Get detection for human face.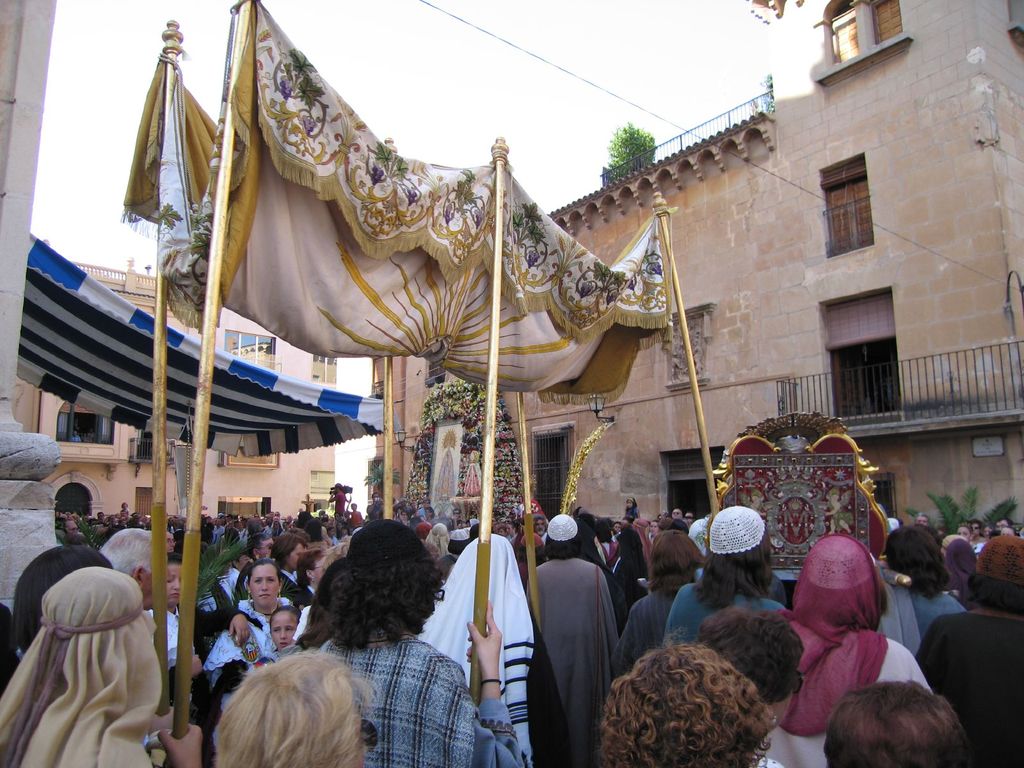
Detection: <bbox>269, 611, 297, 648</bbox>.
